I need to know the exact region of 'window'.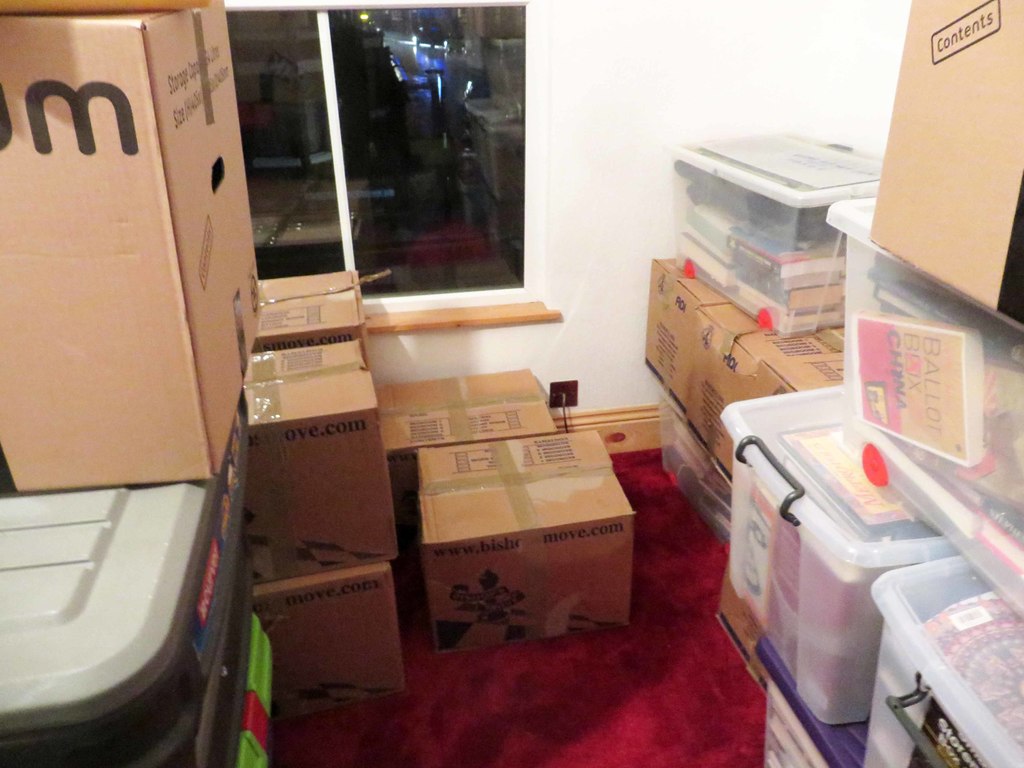
Region: Rect(228, 3, 563, 333).
